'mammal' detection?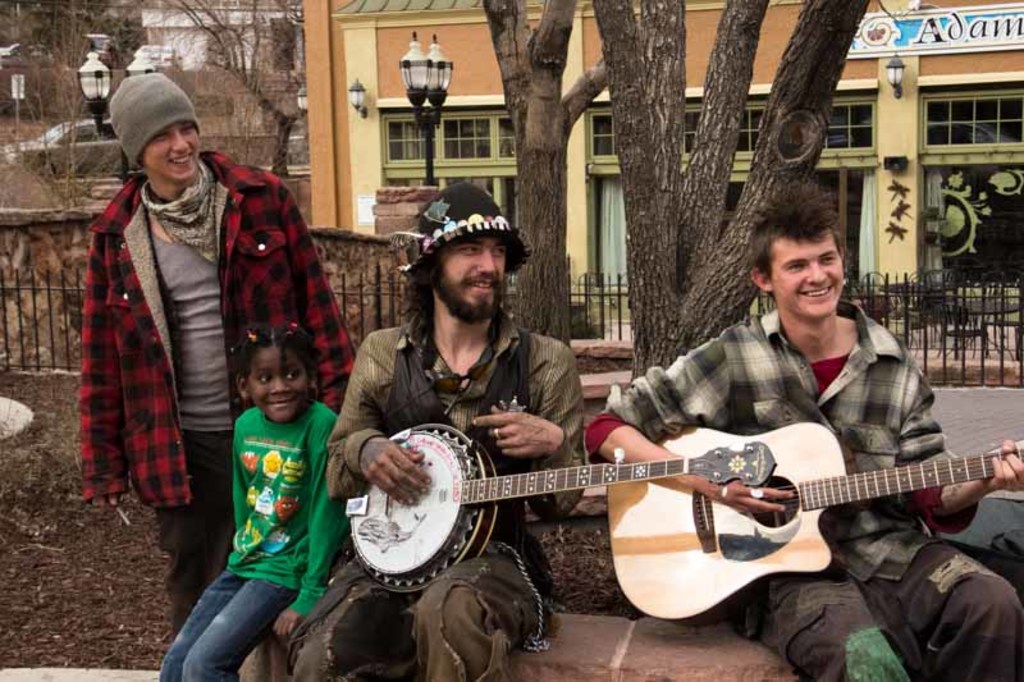
left=291, top=179, right=584, bottom=679
